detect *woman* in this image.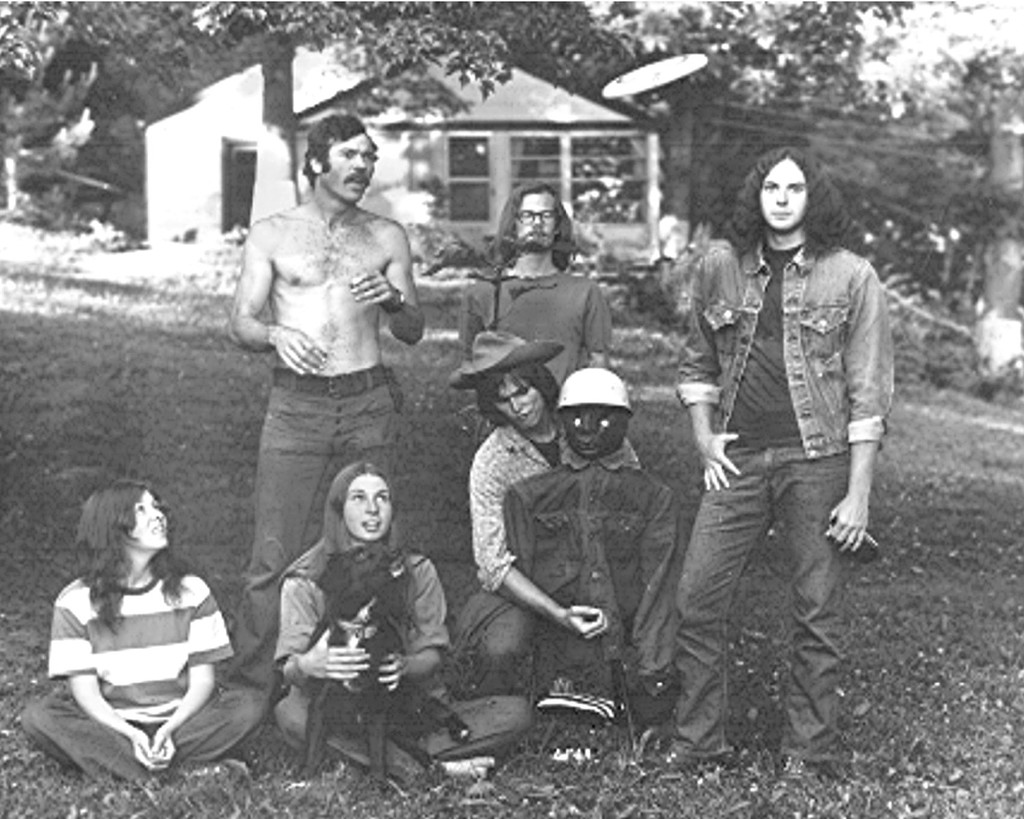
Detection: [269,455,535,780].
